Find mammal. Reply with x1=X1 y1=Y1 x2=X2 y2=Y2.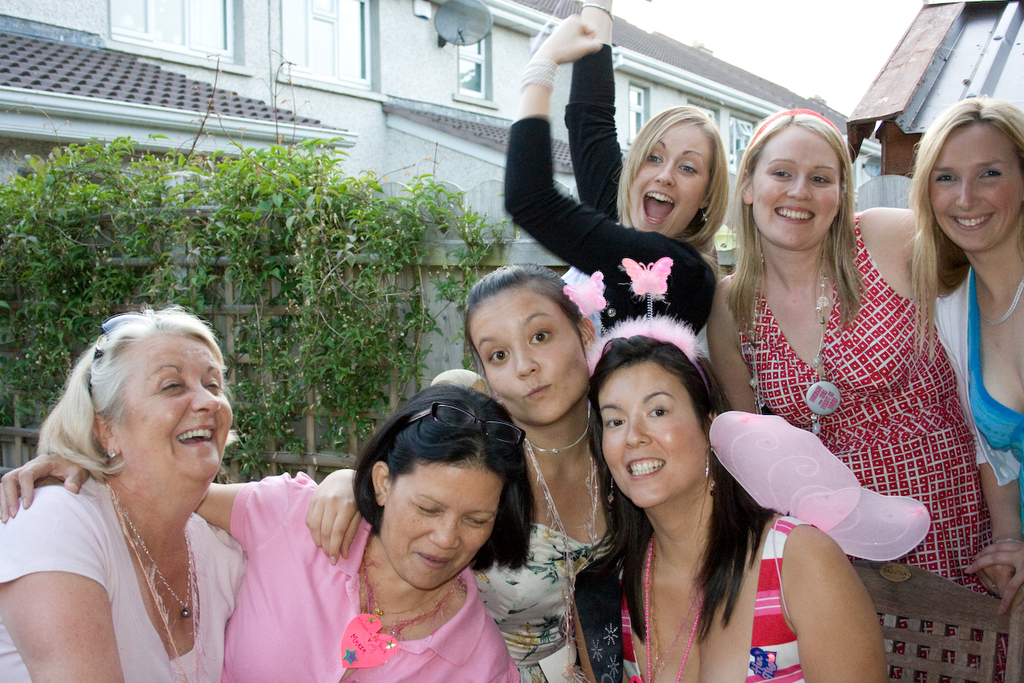
x1=499 y1=0 x2=728 y2=343.
